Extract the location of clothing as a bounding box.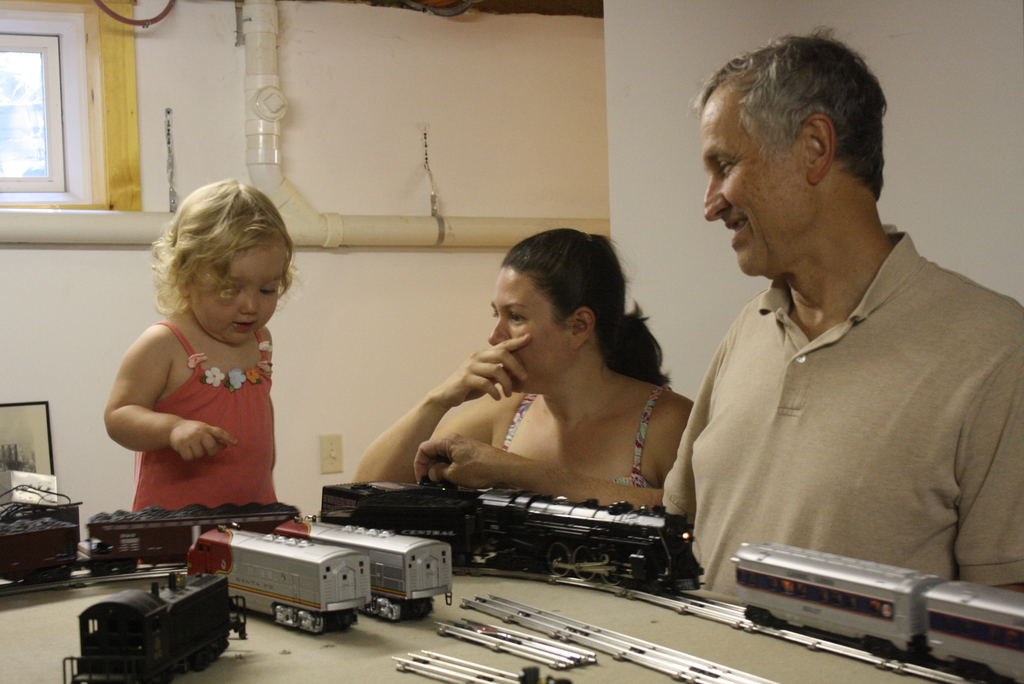
<region>666, 193, 1008, 601</region>.
